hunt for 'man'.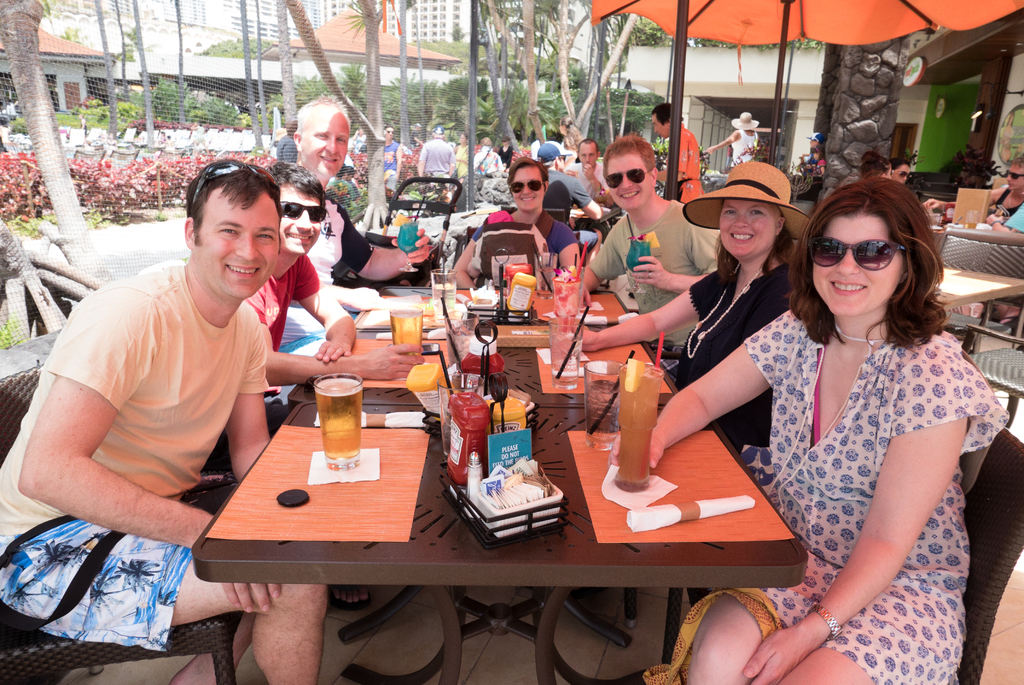
Hunted down at 304:94:438:284.
